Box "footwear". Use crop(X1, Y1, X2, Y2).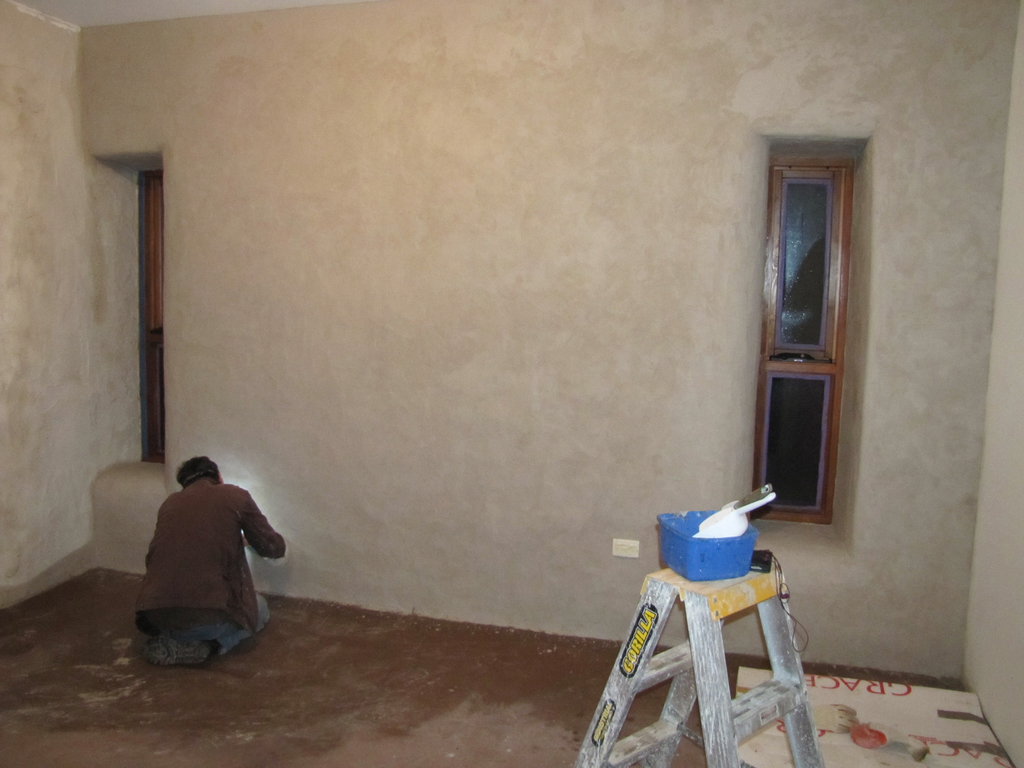
crop(136, 634, 211, 662).
